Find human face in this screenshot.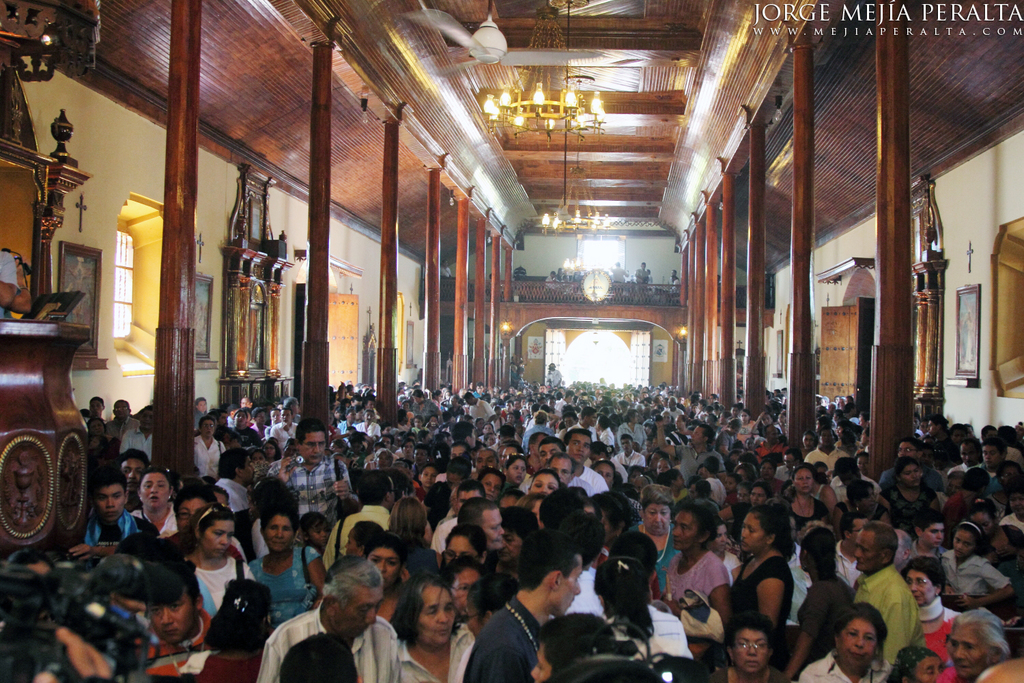
The bounding box for human face is [365,398,374,410].
